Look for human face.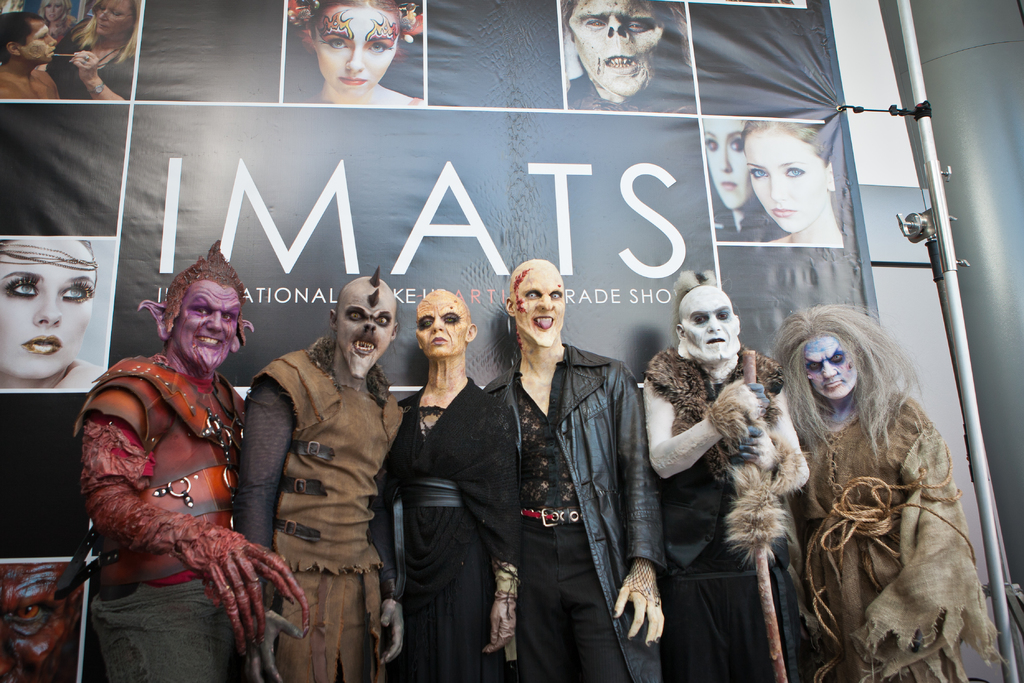
Found: box(22, 22, 54, 61).
